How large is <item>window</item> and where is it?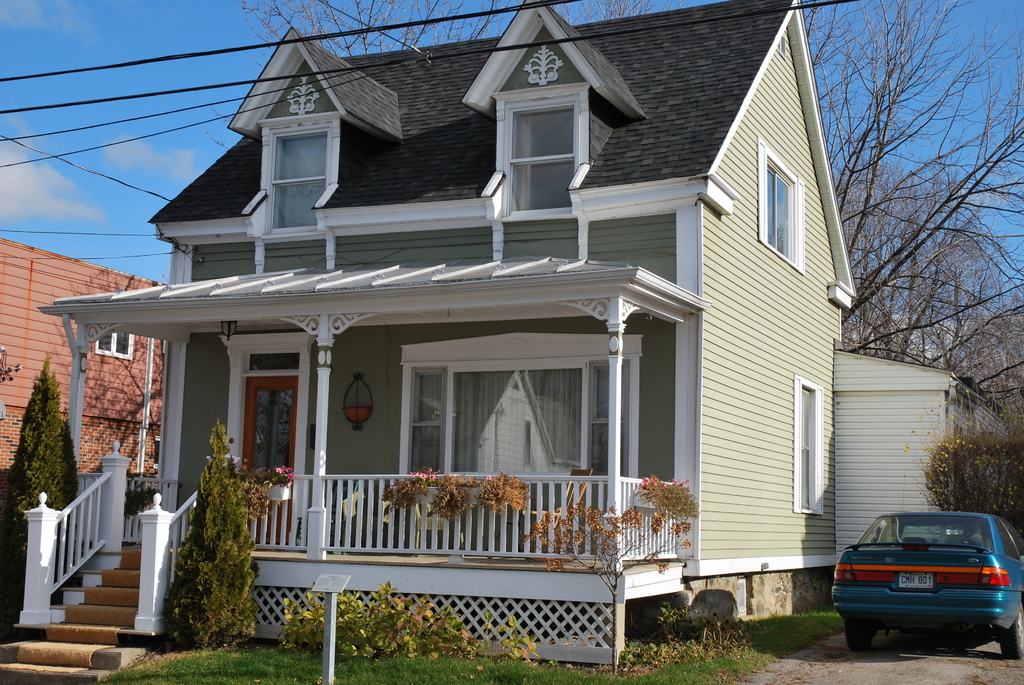
Bounding box: locate(102, 324, 131, 358).
